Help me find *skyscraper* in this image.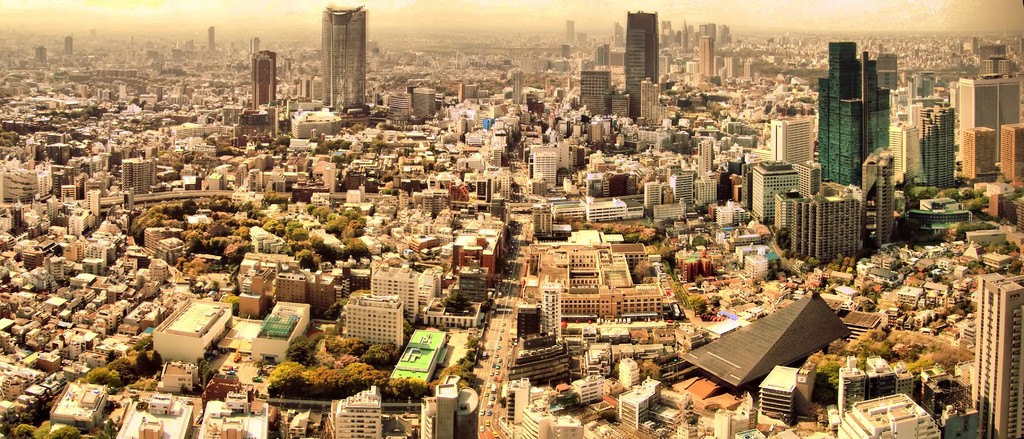
Found it: pyautogui.locateOnScreen(334, 386, 383, 438).
